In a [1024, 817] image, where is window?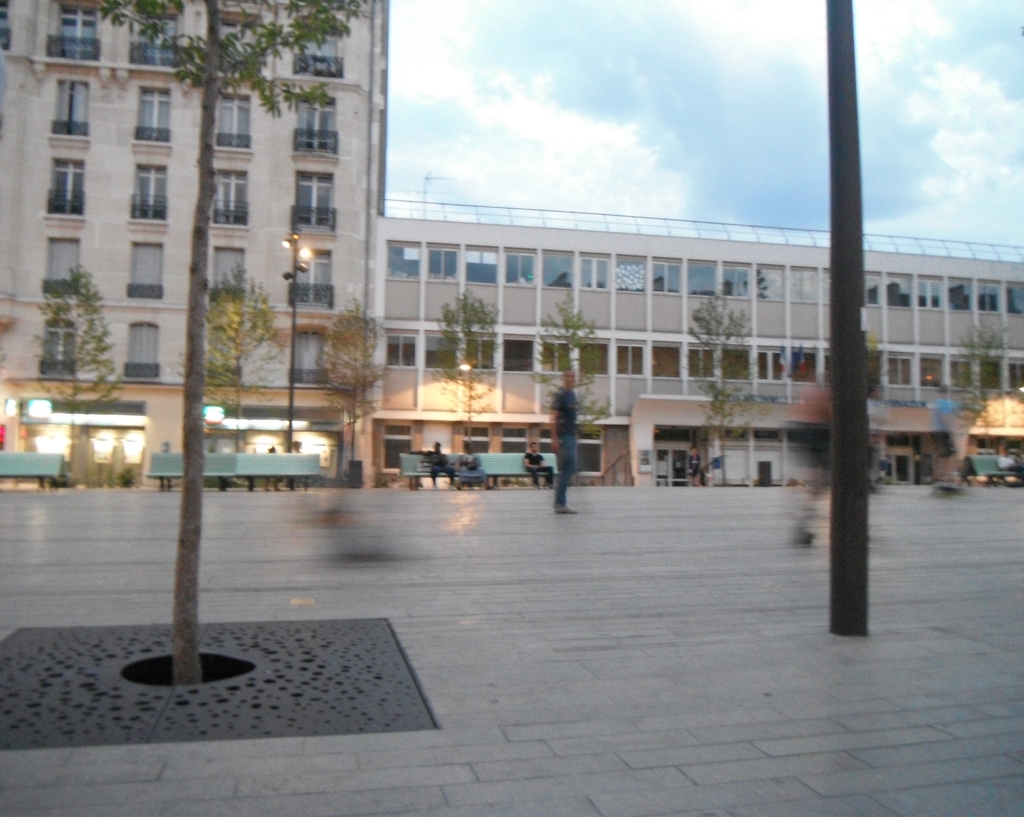
<region>208, 239, 249, 301</region>.
